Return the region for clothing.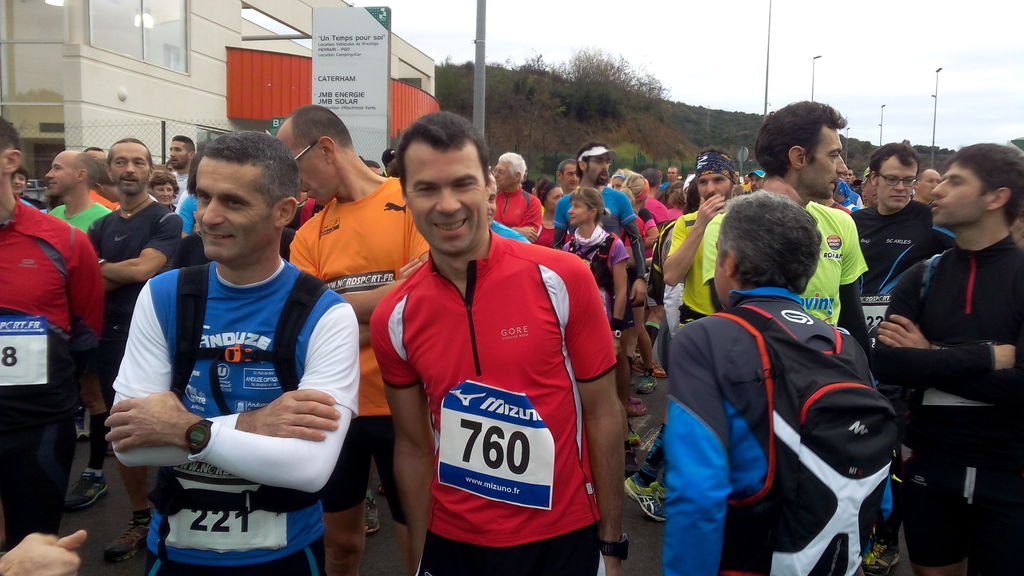
l=392, t=211, r=622, b=552.
